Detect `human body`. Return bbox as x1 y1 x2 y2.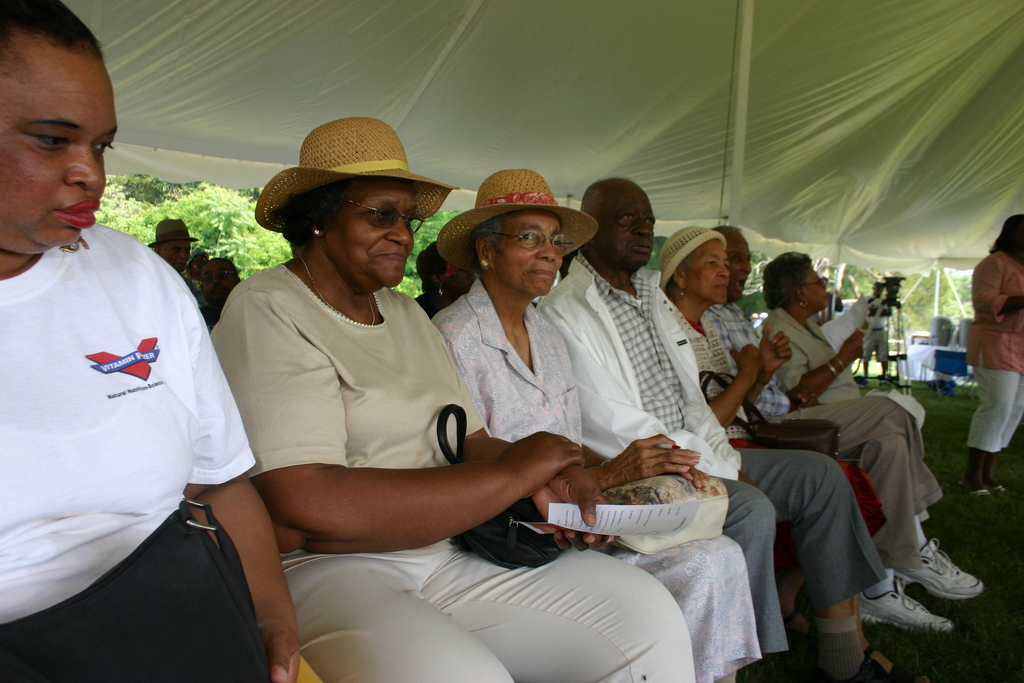
959 252 1023 509.
